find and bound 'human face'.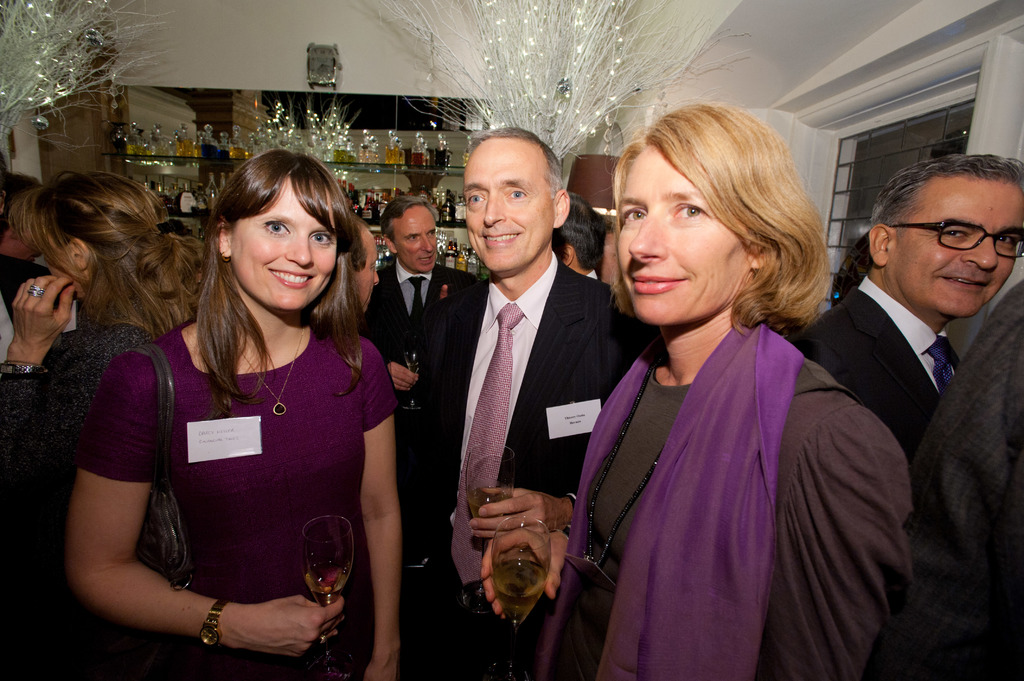
Bound: (234,183,336,317).
